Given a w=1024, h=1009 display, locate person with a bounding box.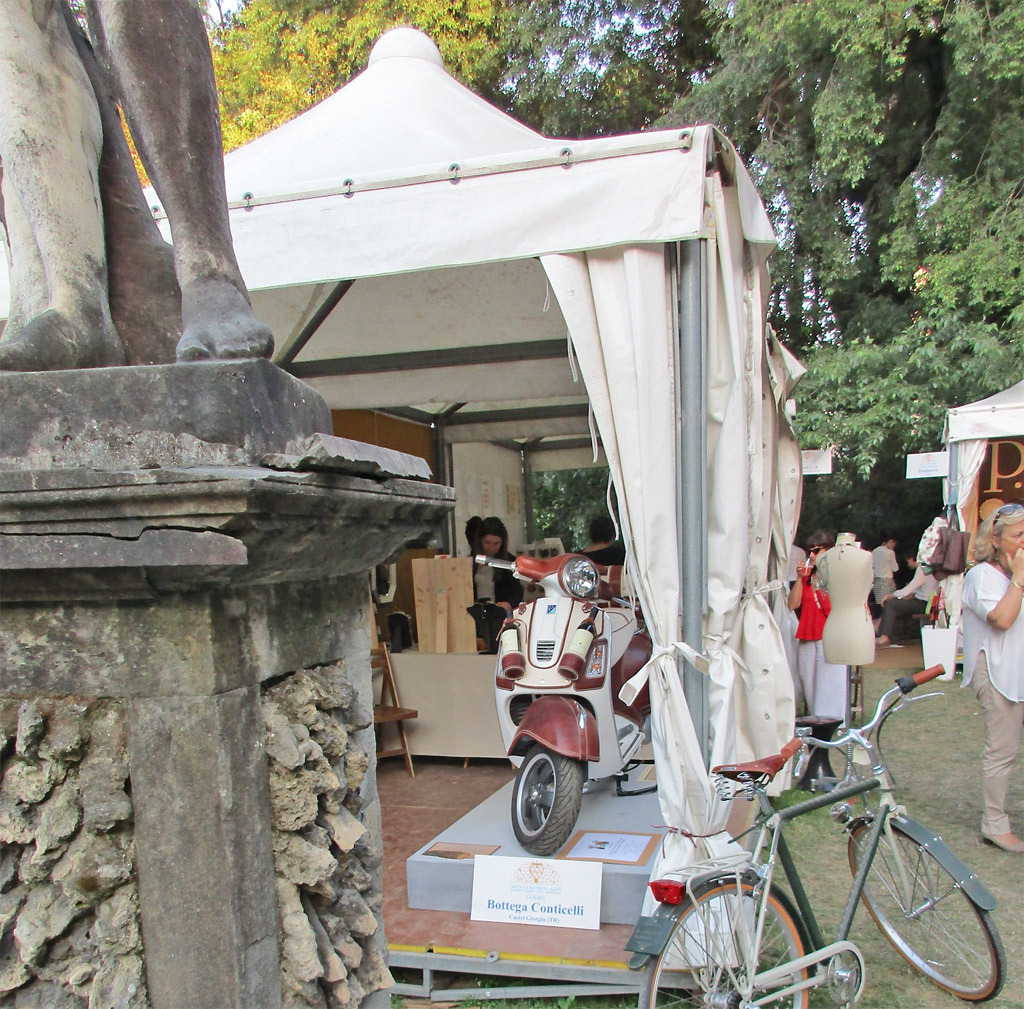
Located: crop(788, 530, 859, 726).
